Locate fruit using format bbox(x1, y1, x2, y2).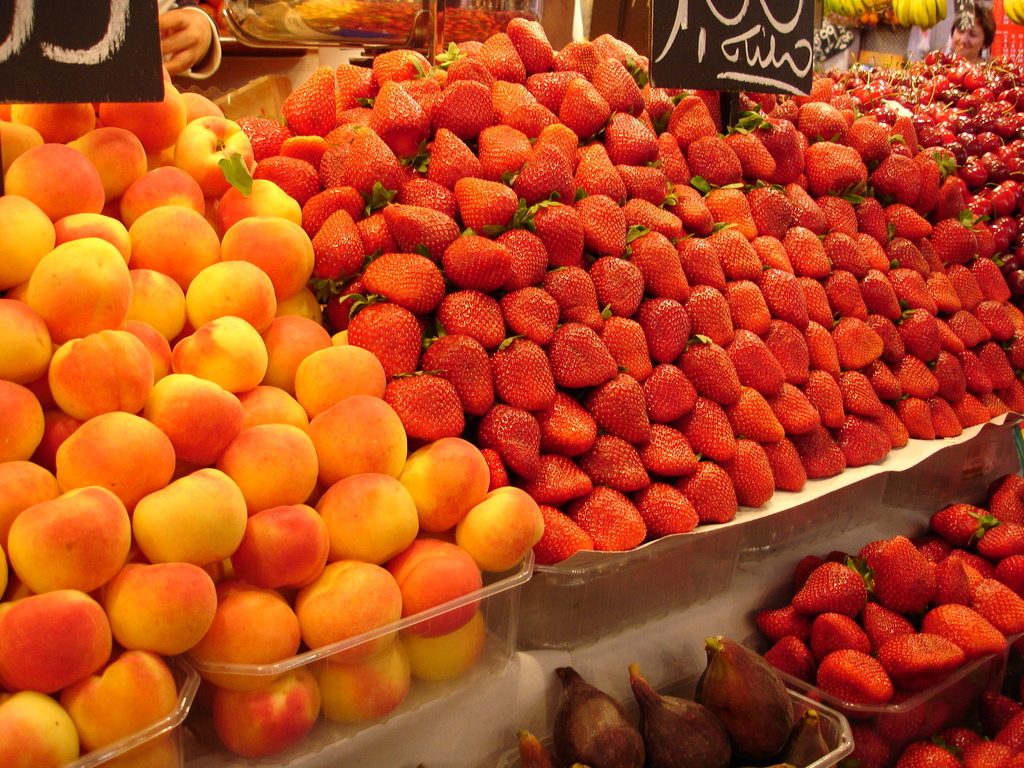
bbox(1000, 0, 1023, 26).
